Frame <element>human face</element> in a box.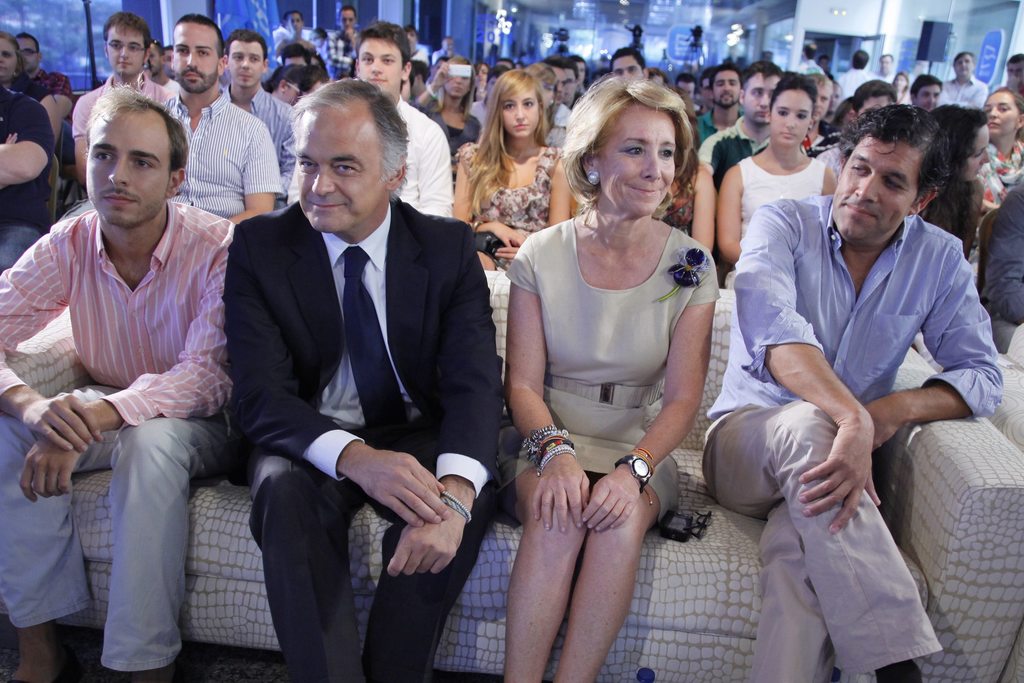
<box>712,69,740,104</box>.
